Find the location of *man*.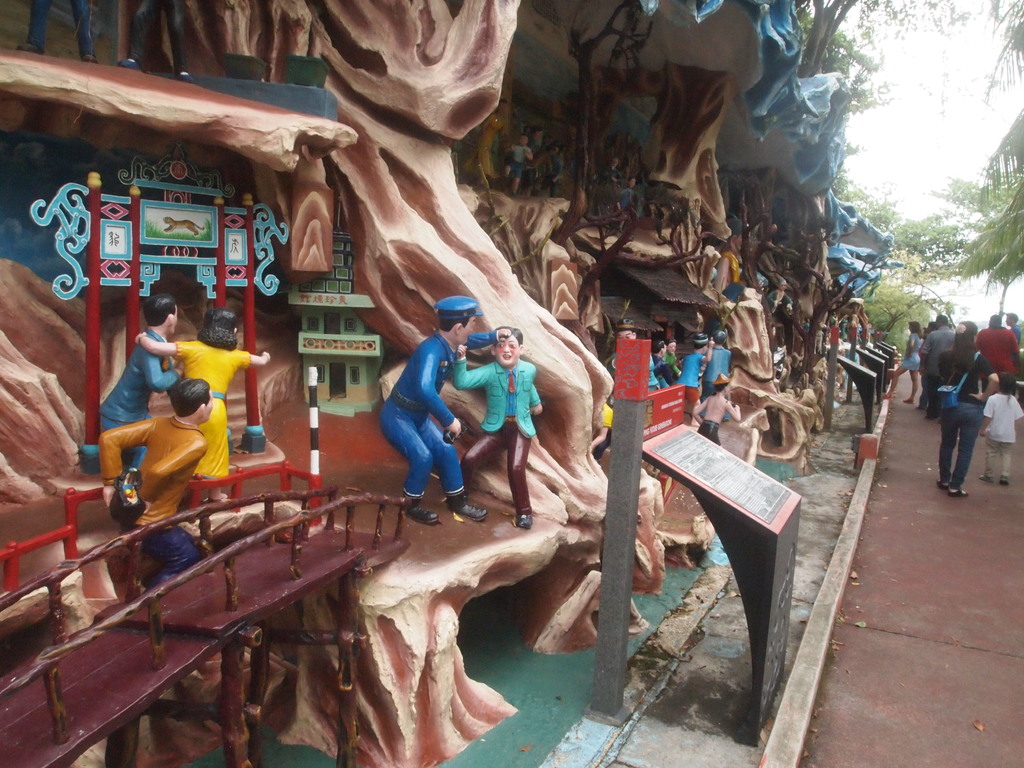
Location: BBox(1006, 310, 1020, 348).
